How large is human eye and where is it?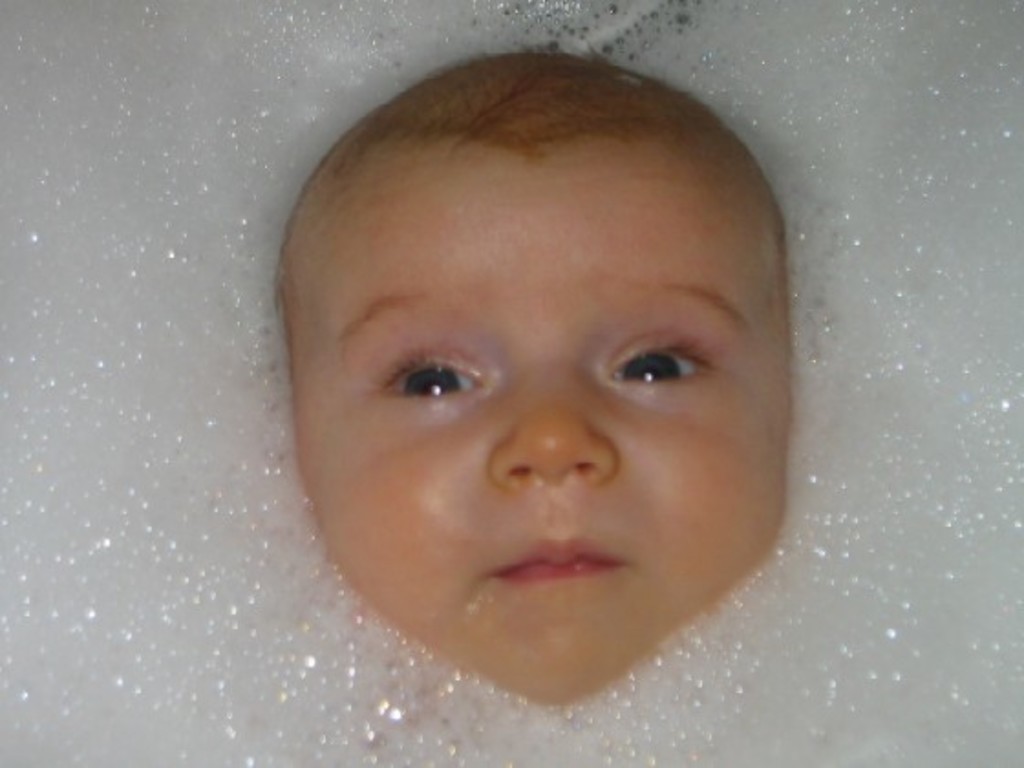
Bounding box: {"x1": 600, "y1": 325, "x2": 724, "y2": 400}.
